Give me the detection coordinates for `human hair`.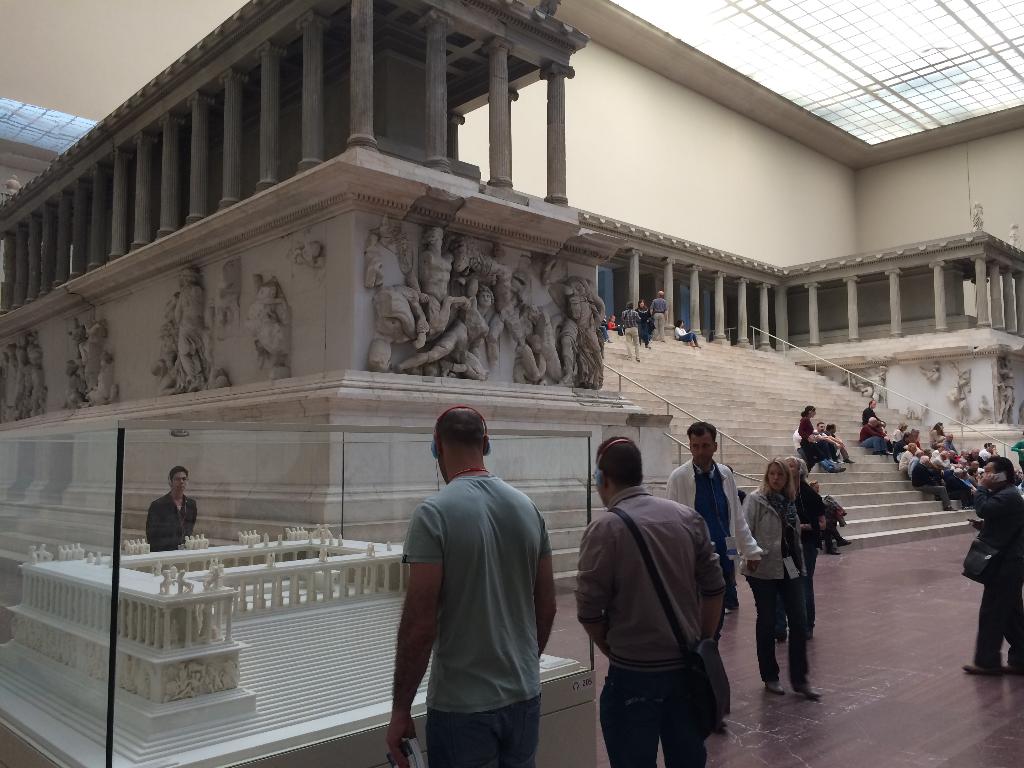
[left=869, top=400, right=874, bottom=407].
